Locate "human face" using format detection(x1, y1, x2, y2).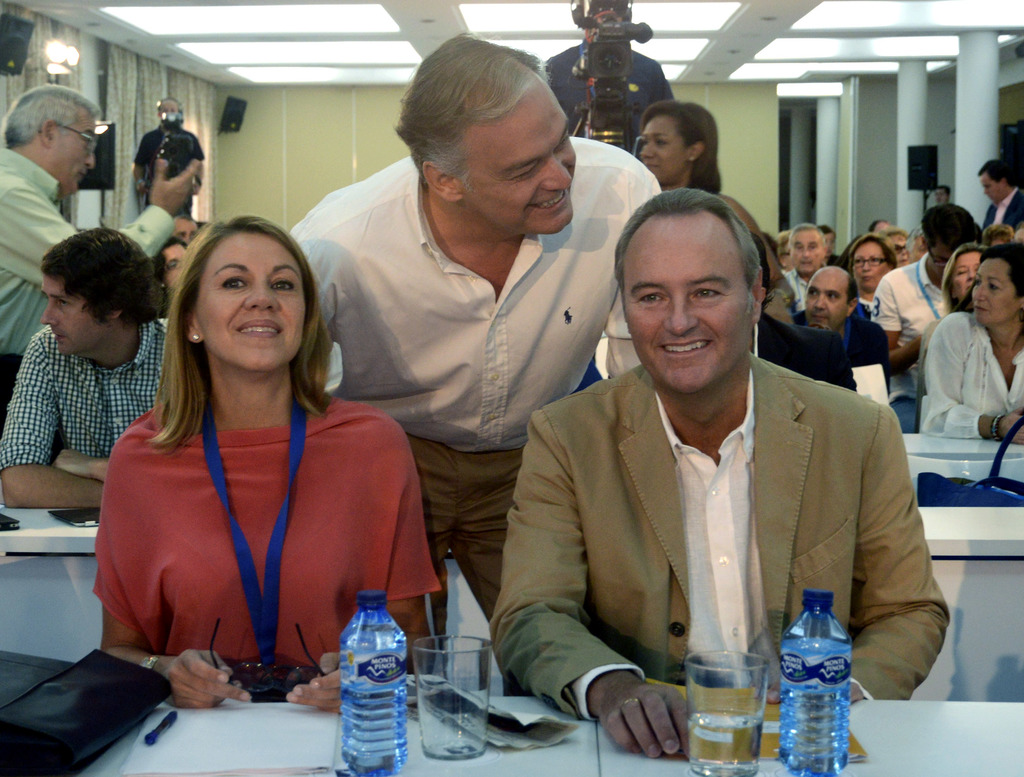
detection(194, 227, 304, 371).
